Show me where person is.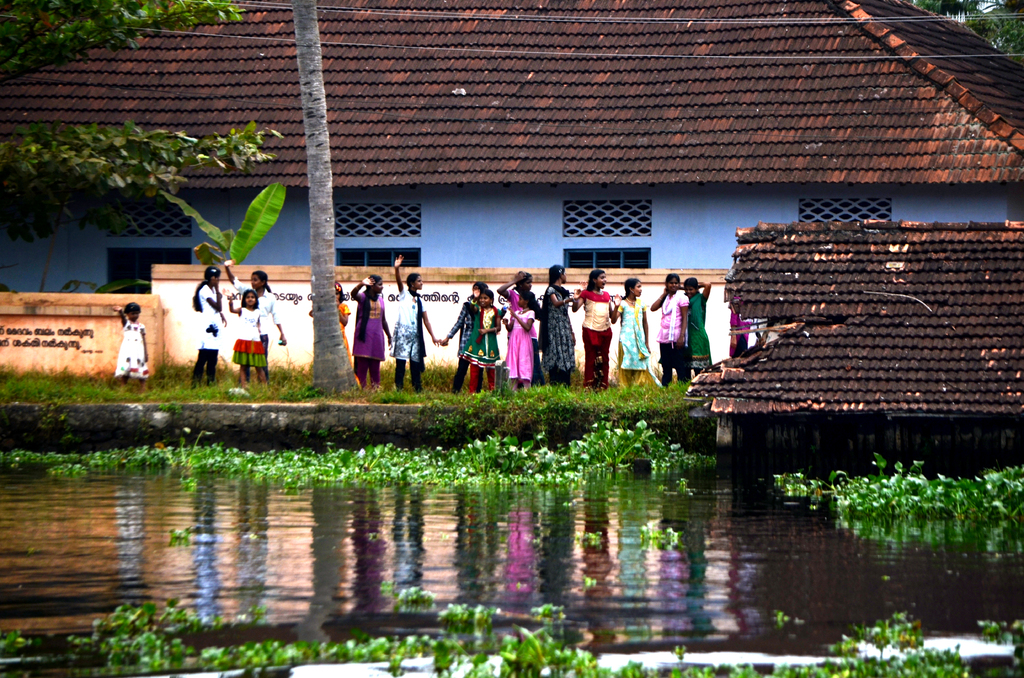
person is at locate(570, 263, 625, 387).
